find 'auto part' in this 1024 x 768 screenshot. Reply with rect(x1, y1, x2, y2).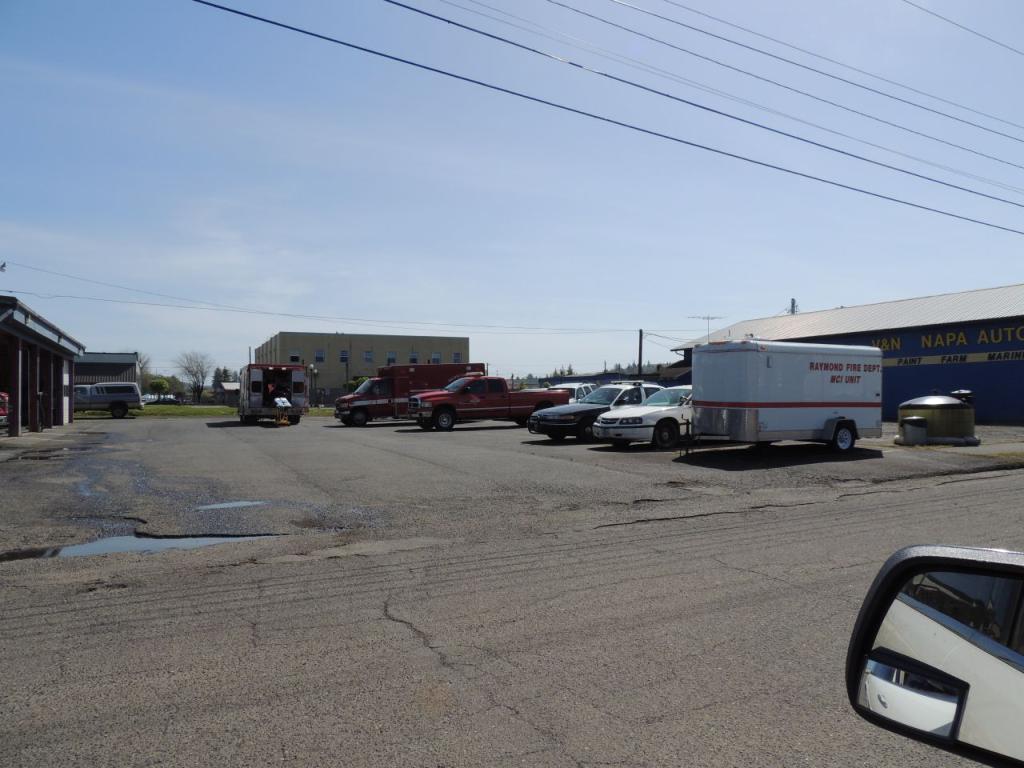
rect(384, 356, 492, 384).
